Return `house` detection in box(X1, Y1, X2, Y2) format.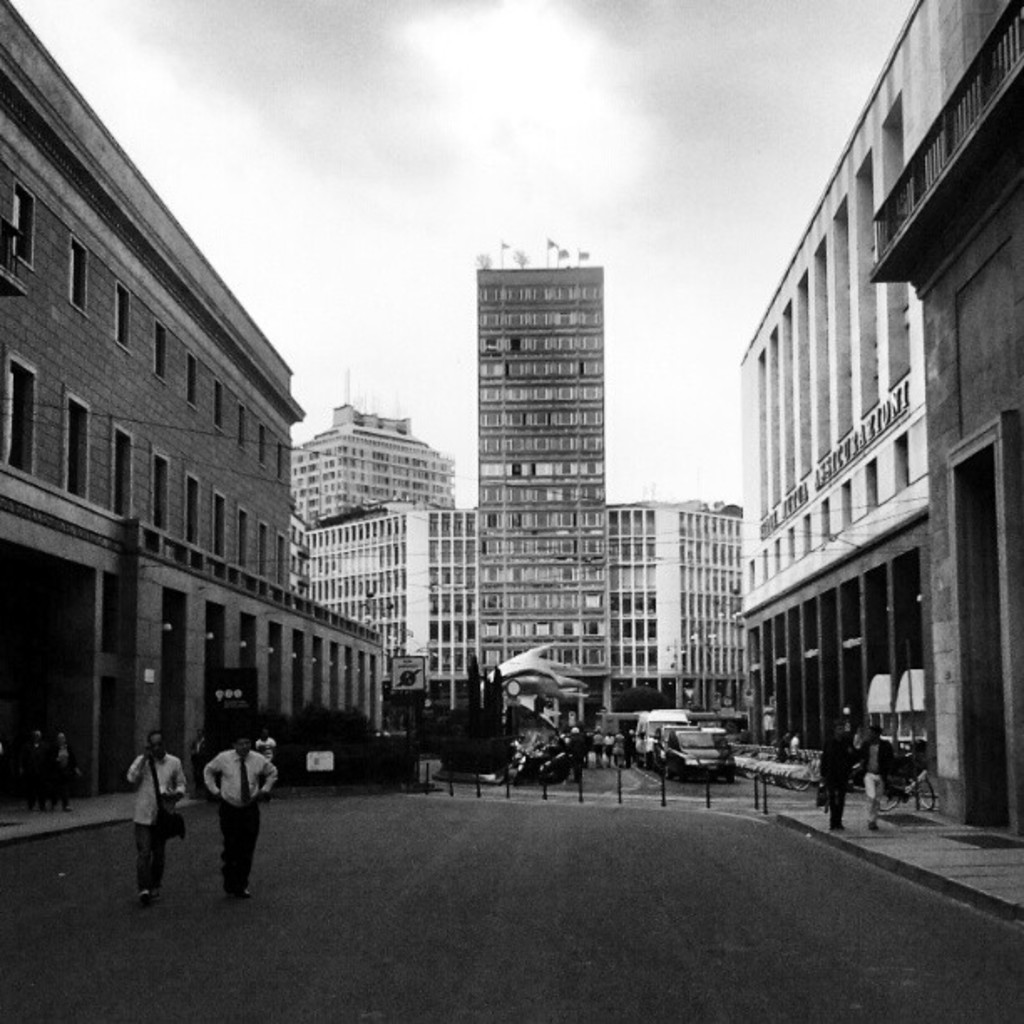
box(470, 248, 619, 721).
